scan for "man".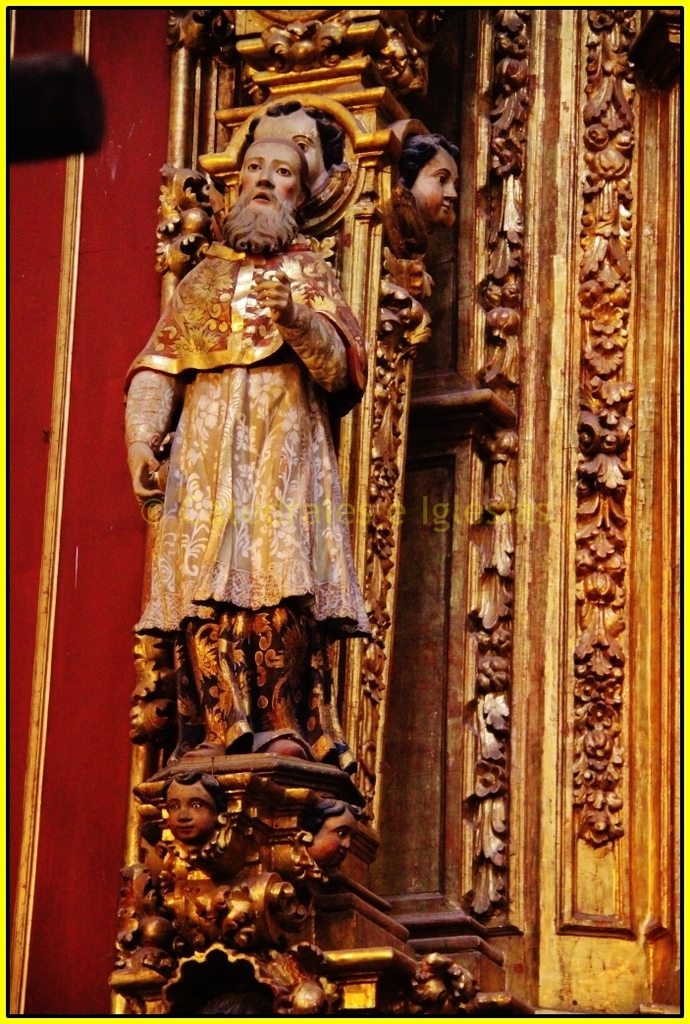
Scan result: (124, 137, 362, 763).
